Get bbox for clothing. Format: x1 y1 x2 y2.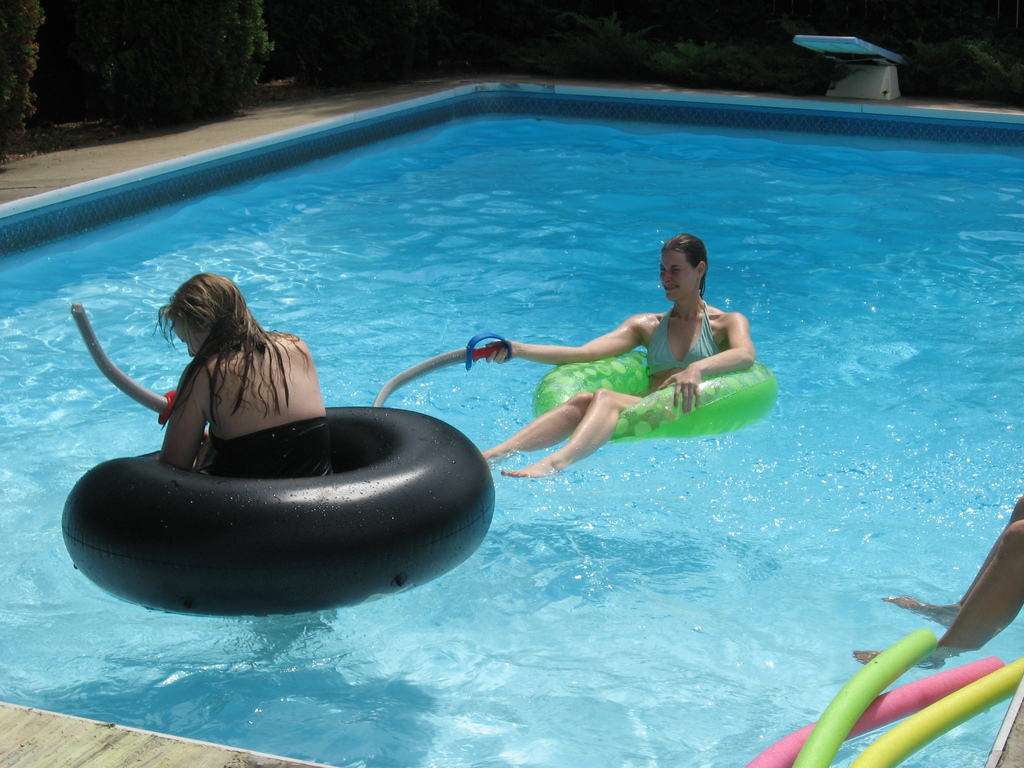
211 424 353 492.
